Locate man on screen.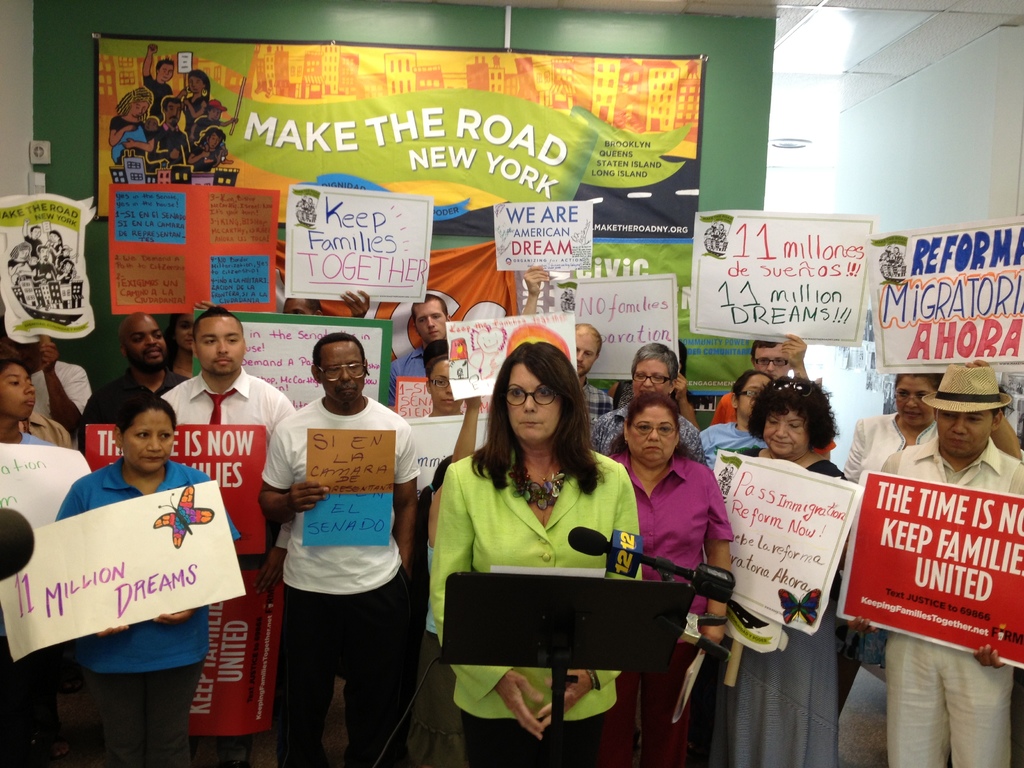
On screen at [849,362,1023,767].
